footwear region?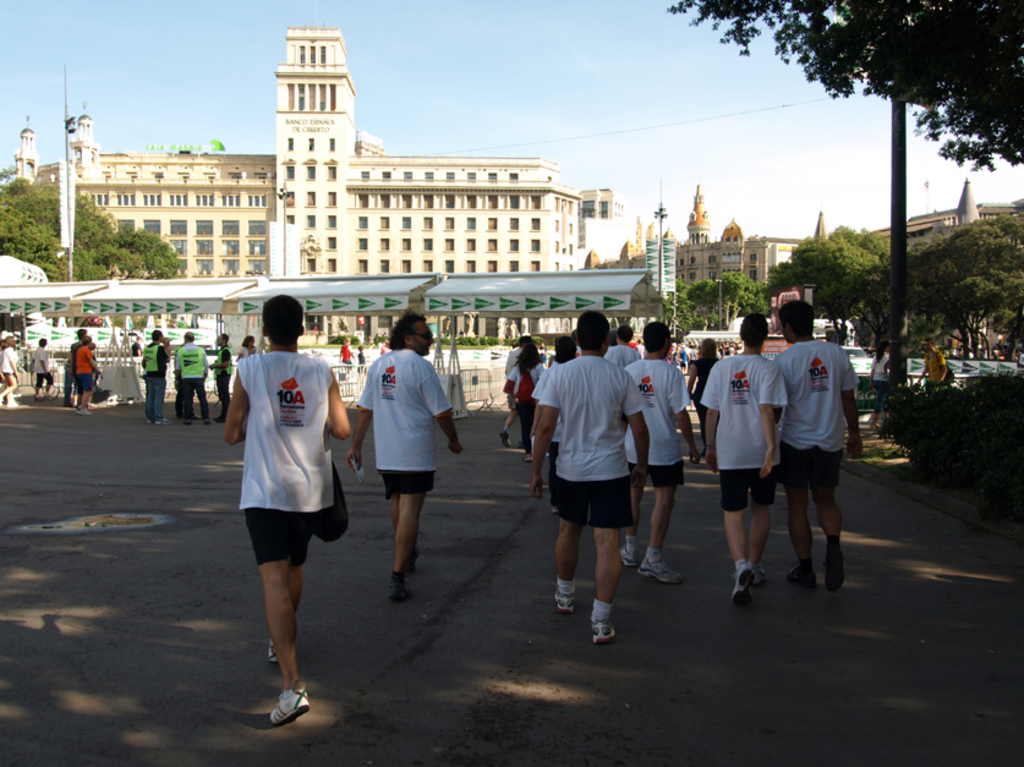
rect(637, 559, 684, 584)
